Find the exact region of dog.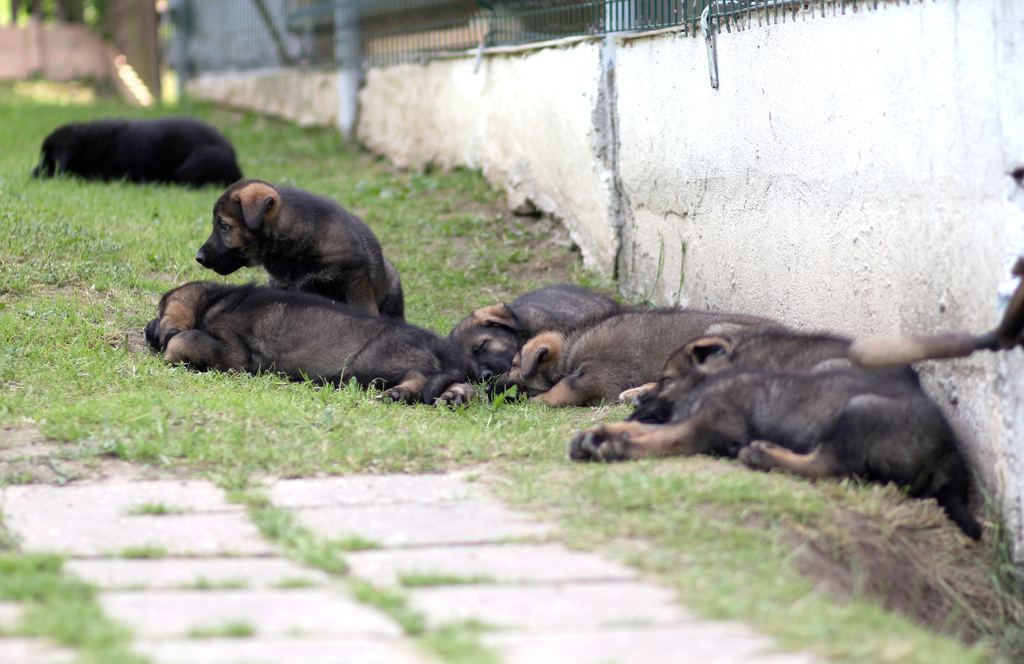
Exact region: bbox=(199, 174, 414, 332).
